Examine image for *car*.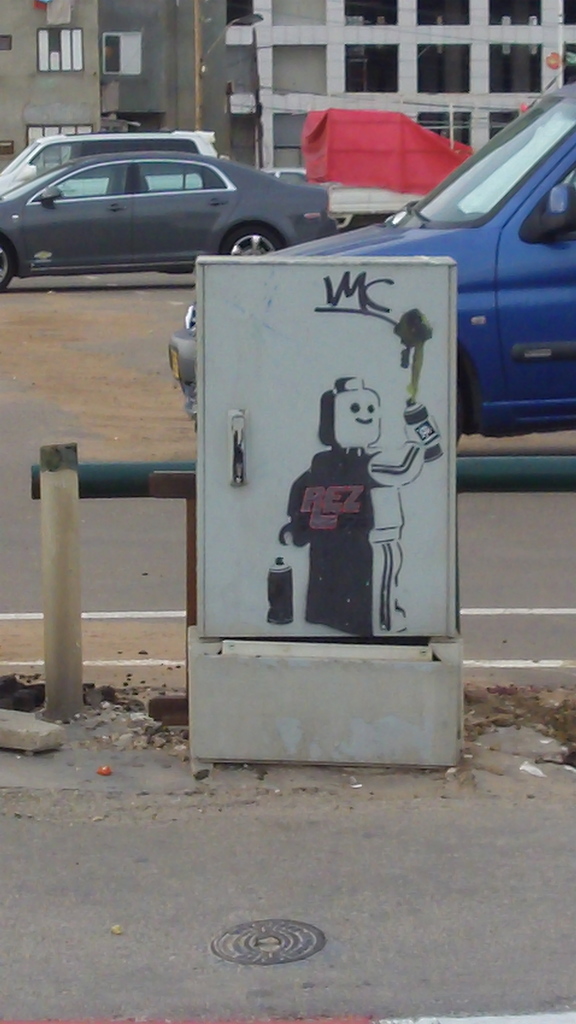
Examination result: BBox(184, 76, 575, 442).
